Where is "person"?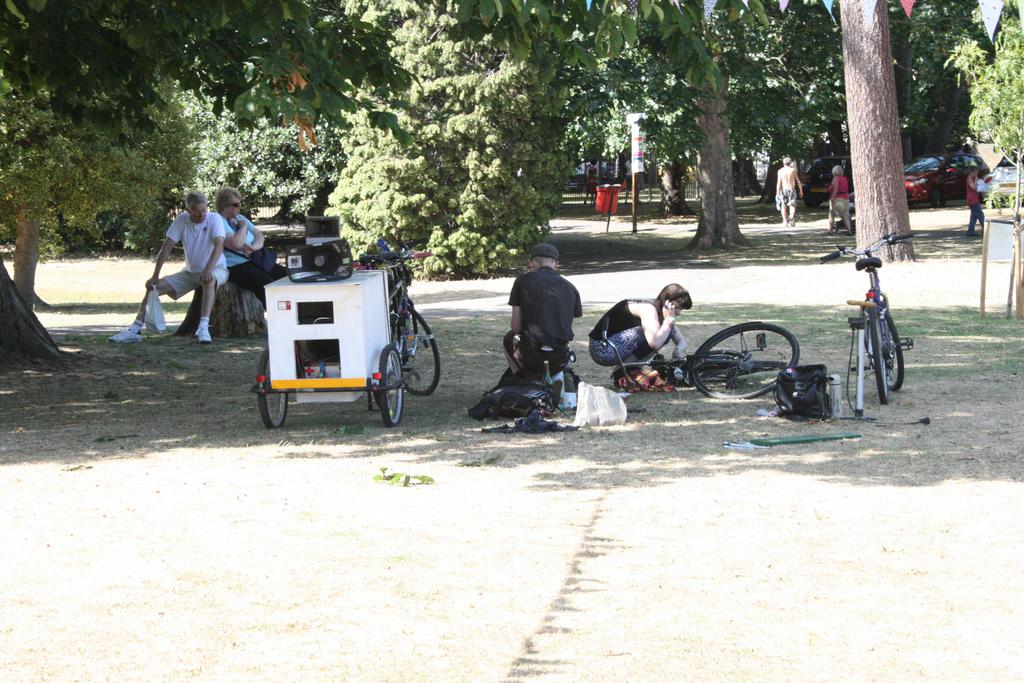
bbox=[506, 258, 589, 372].
